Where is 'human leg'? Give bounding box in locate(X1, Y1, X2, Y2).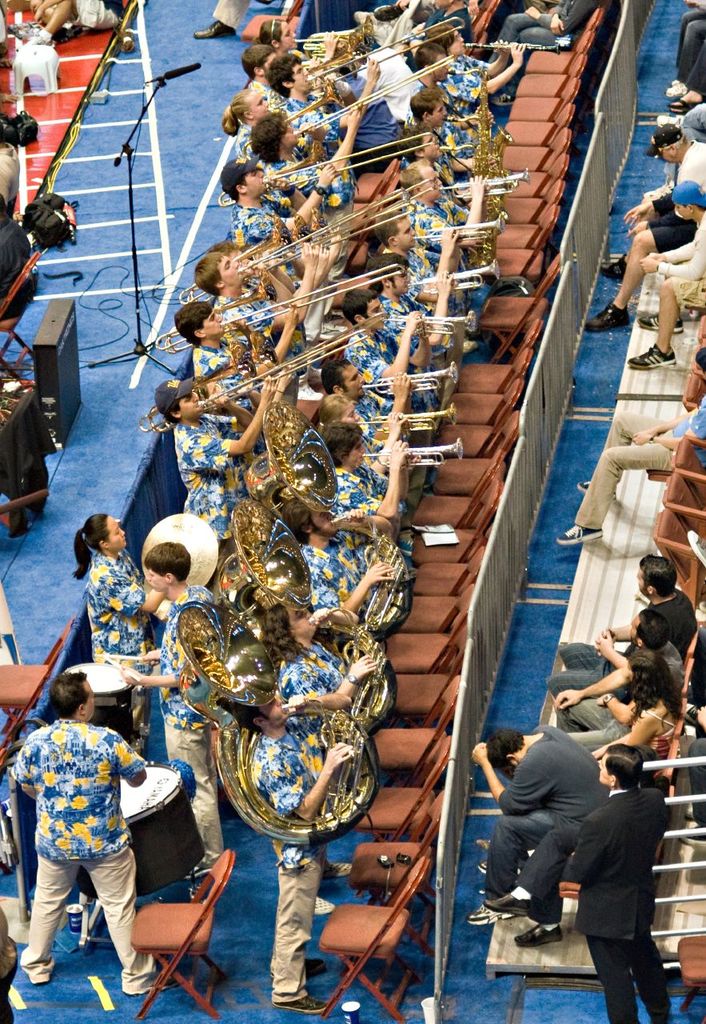
locate(592, 926, 636, 1023).
